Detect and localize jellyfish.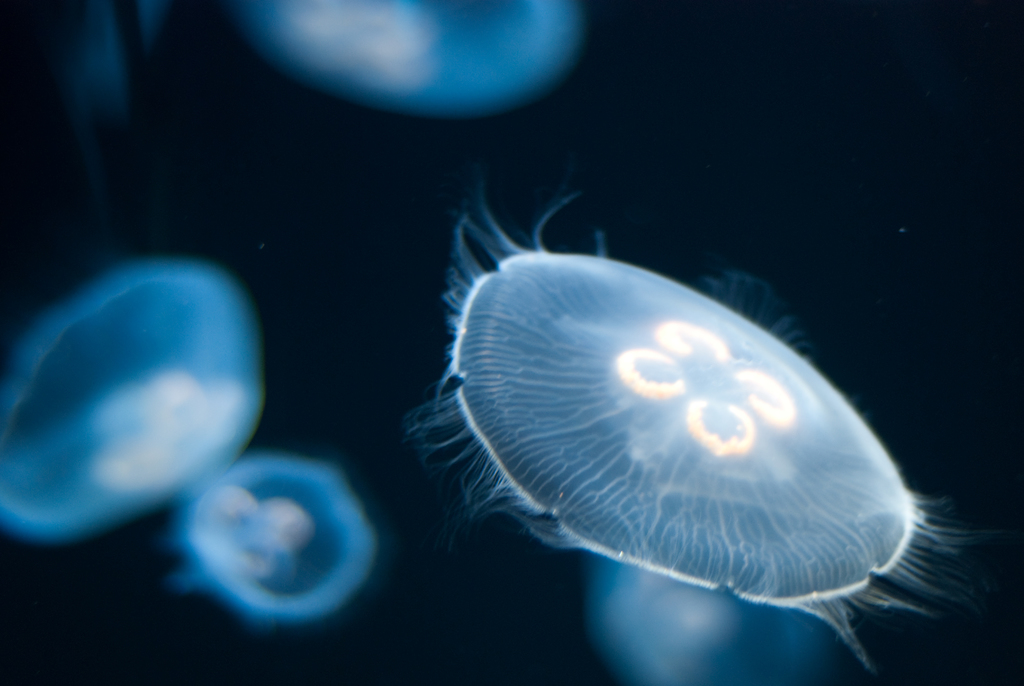
Localized at <bbox>246, 0, 591, 122</bbox>.
